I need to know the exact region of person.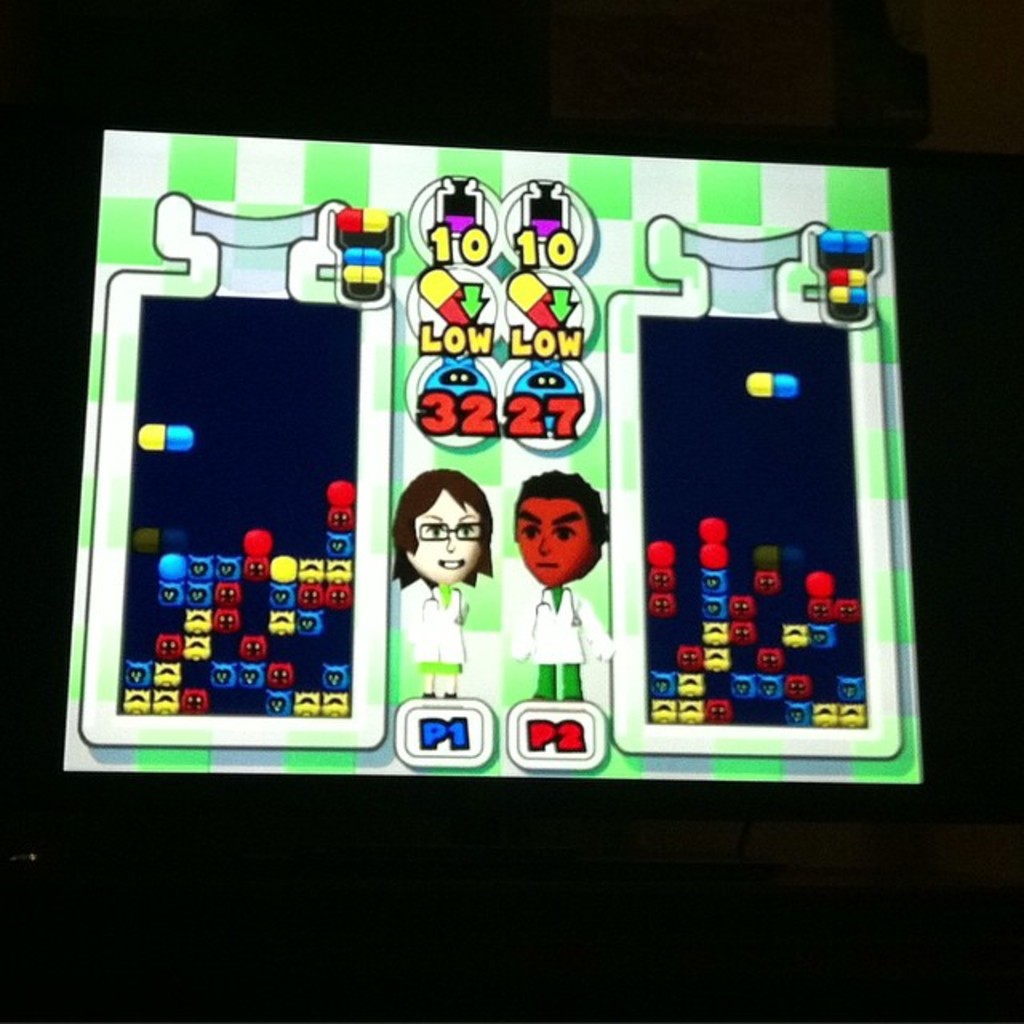
Region: select_region(507, 472, 611, 704).
